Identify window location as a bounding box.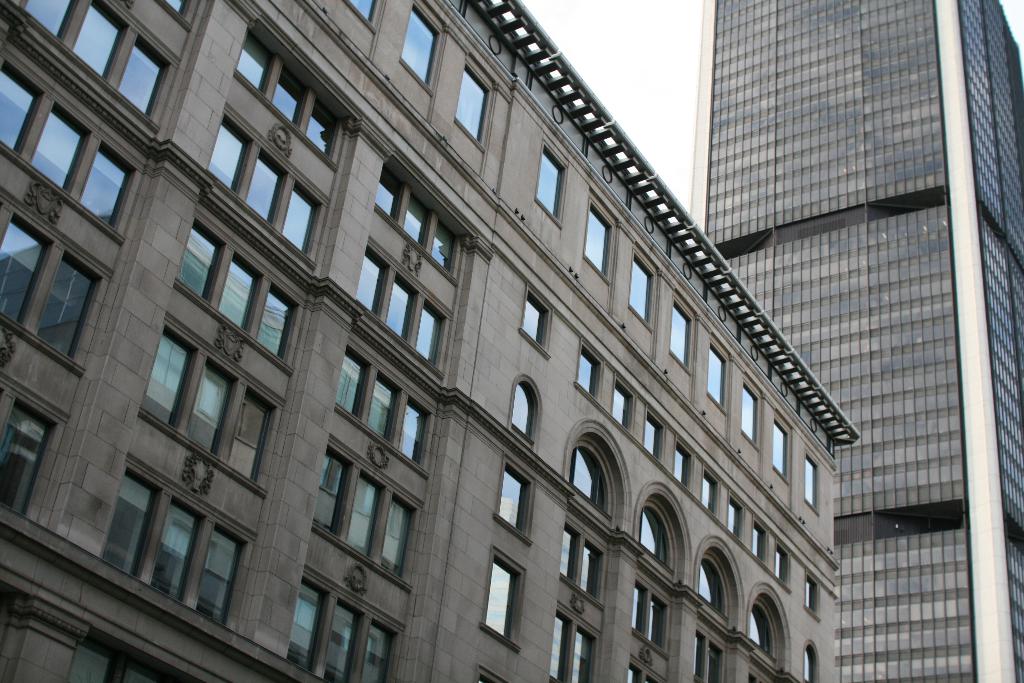
{"left": 801, "top": 636, "right": 817, "bottom": 682}.
